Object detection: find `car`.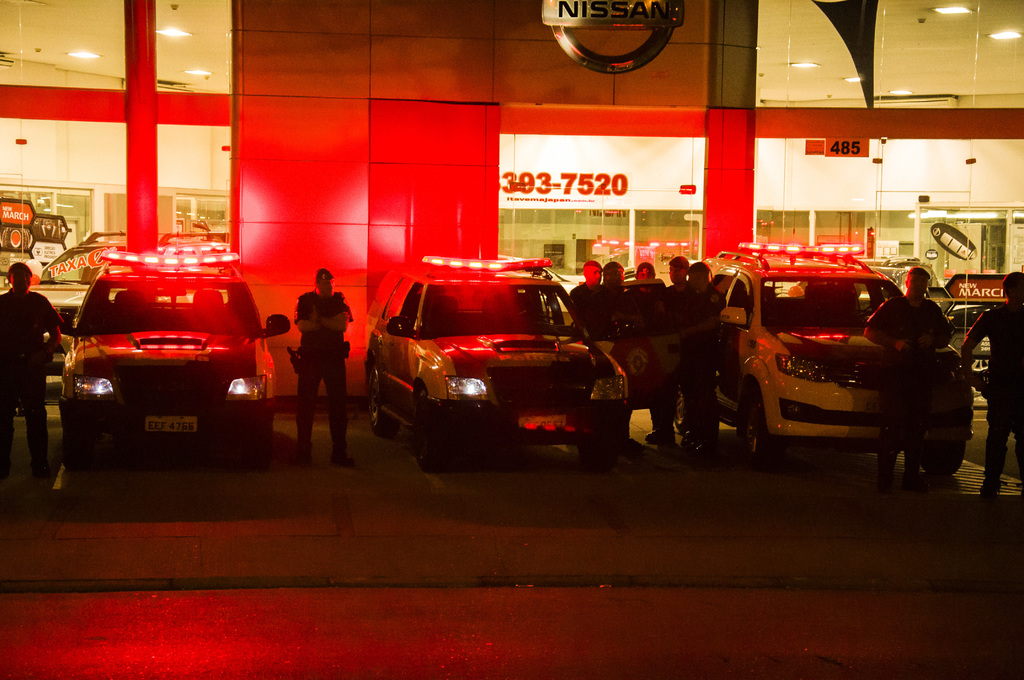
region(53, 247, 292, 467).
